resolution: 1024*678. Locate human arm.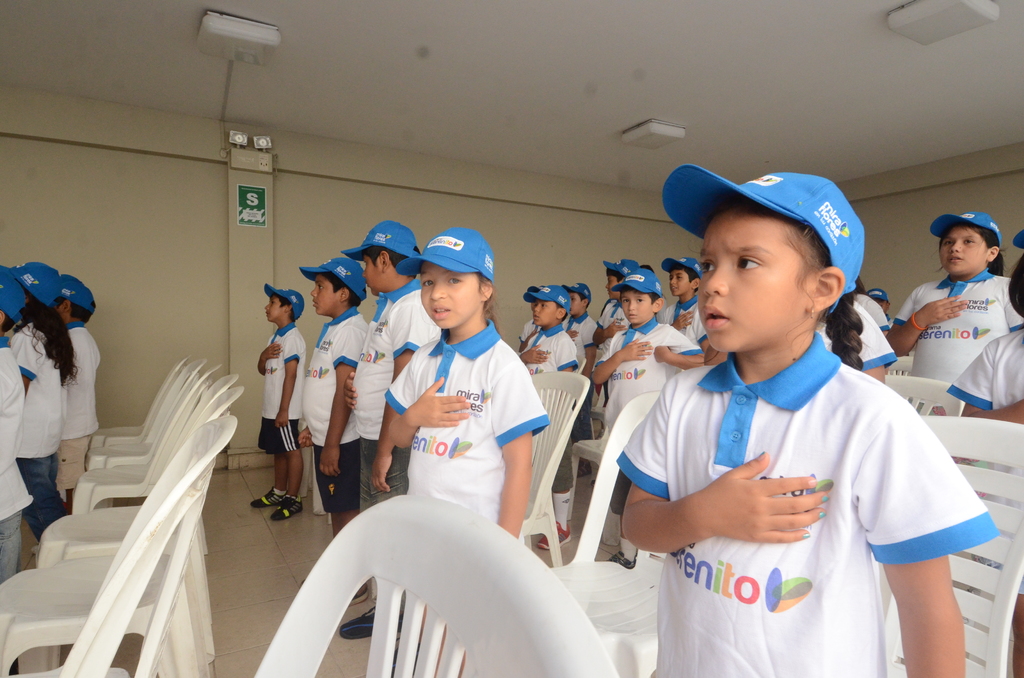
{"x1": 961, "y1": 334, "x2": 1023, "y2": 430}.
